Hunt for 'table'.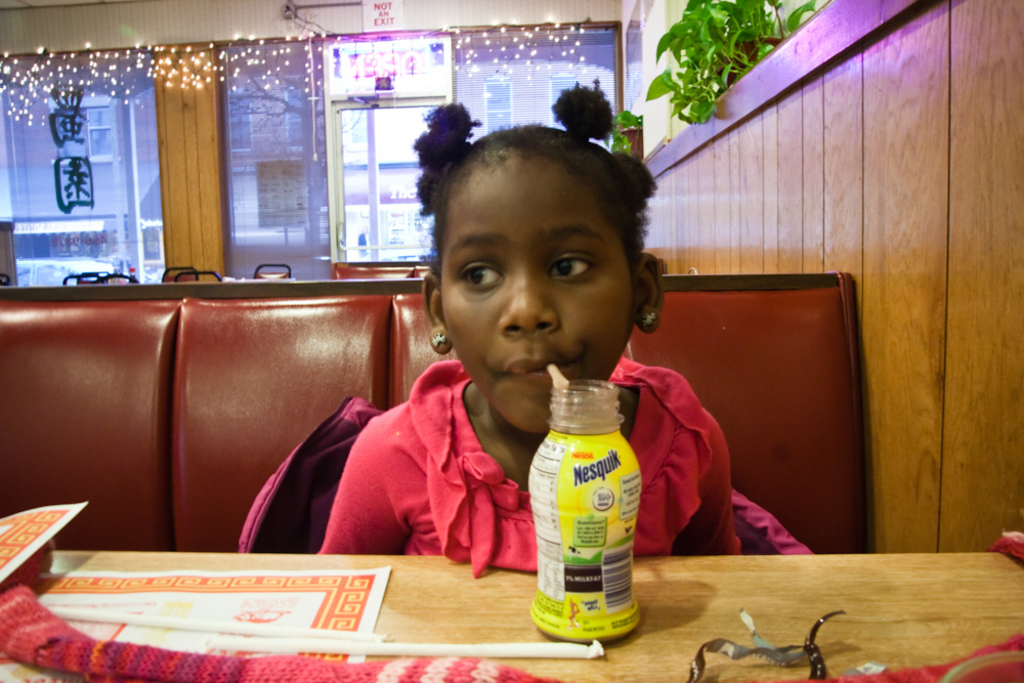
Hunted down at detection(0, 540, 1023, 682).
